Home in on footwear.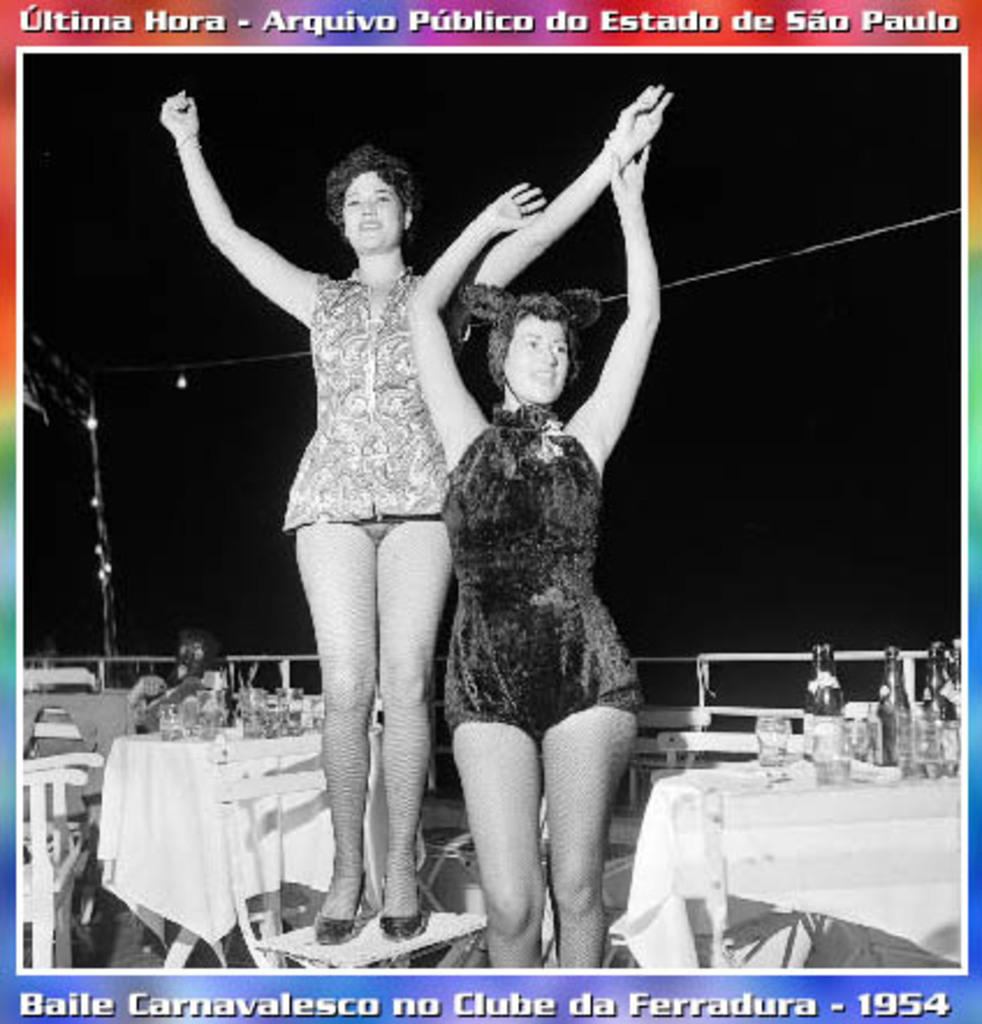
Homed in at <bbox>308, 866, 368, 943</bbox>.
